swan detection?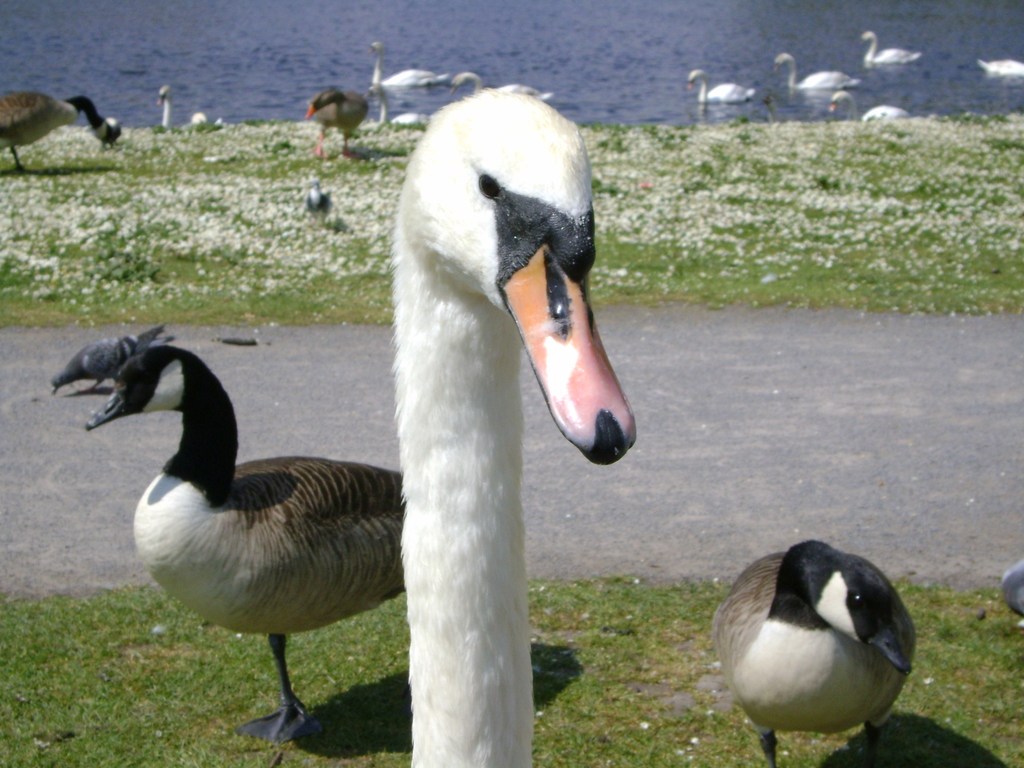
locate(975, 58, 1023, 76)
